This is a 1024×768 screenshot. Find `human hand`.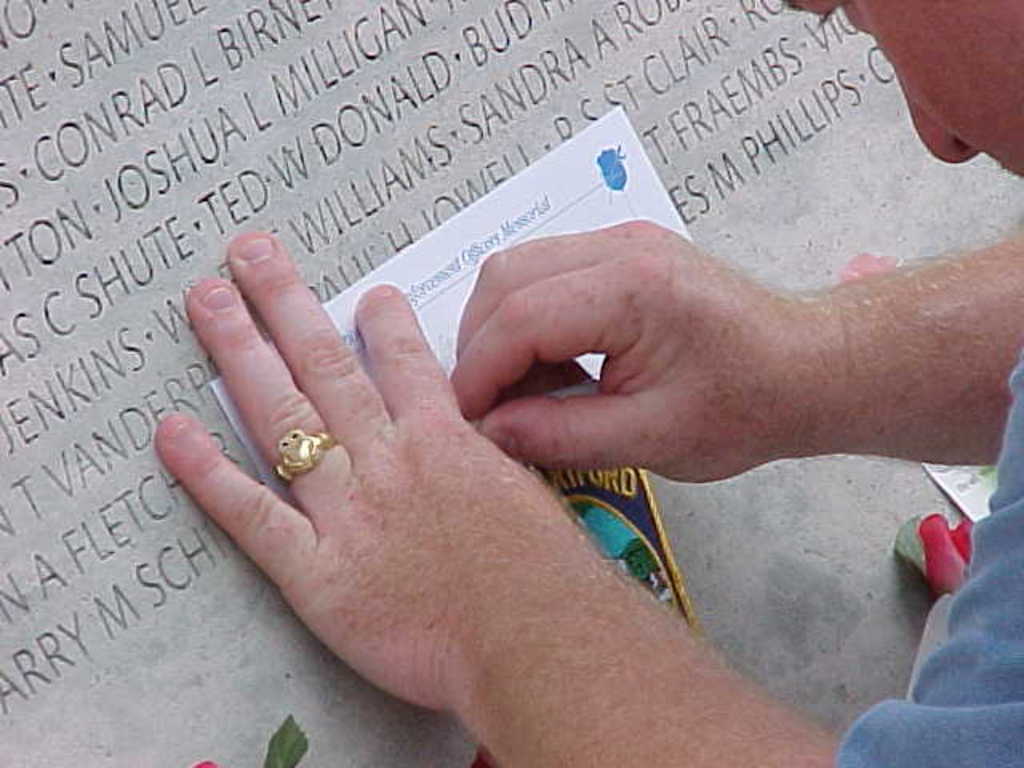
Bounding box: [left=155, top=226, right=600, bottom=706].
